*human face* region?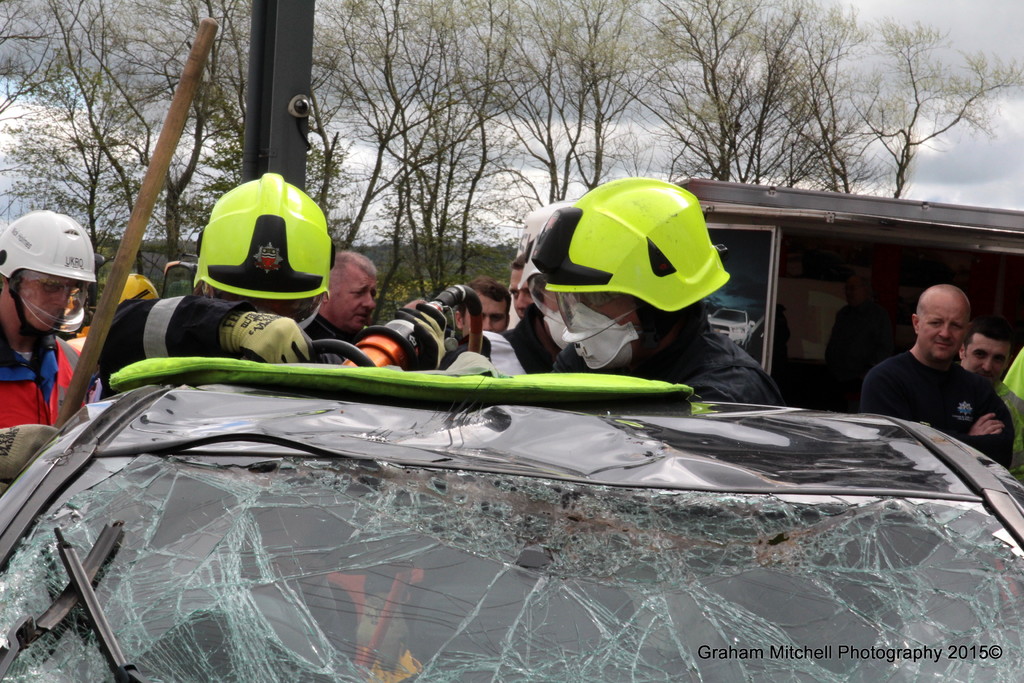
select_region(506, 266, 532, 320)
